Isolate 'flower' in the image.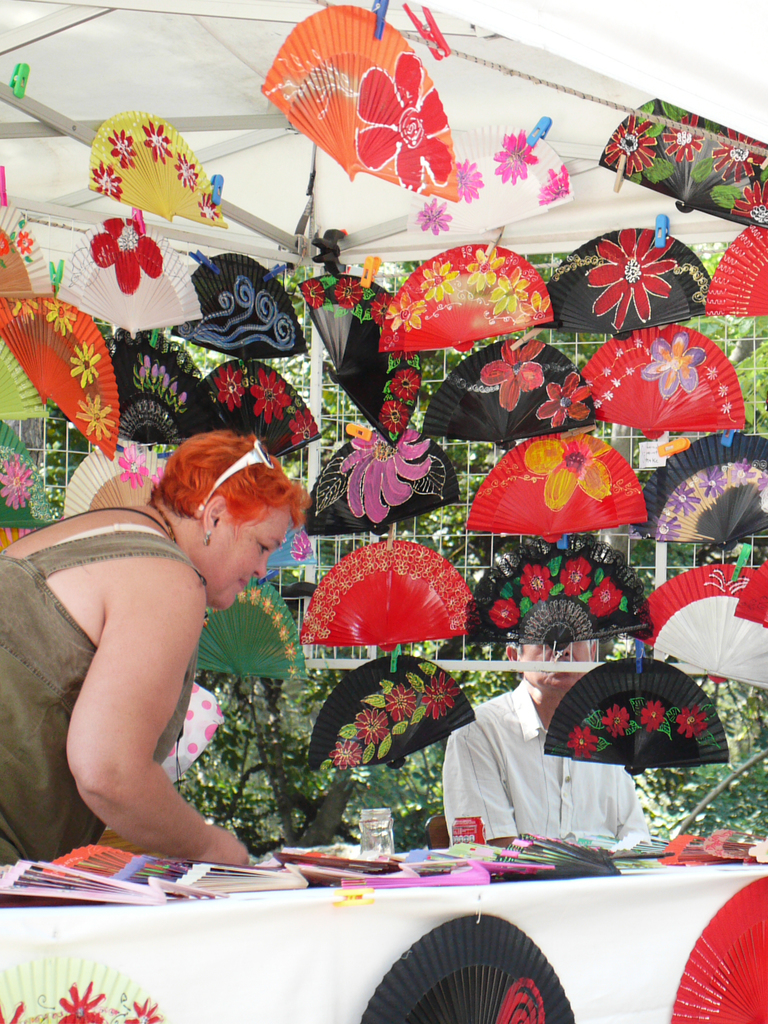
Isolated region: select_region(339, 276, 361, 311).
